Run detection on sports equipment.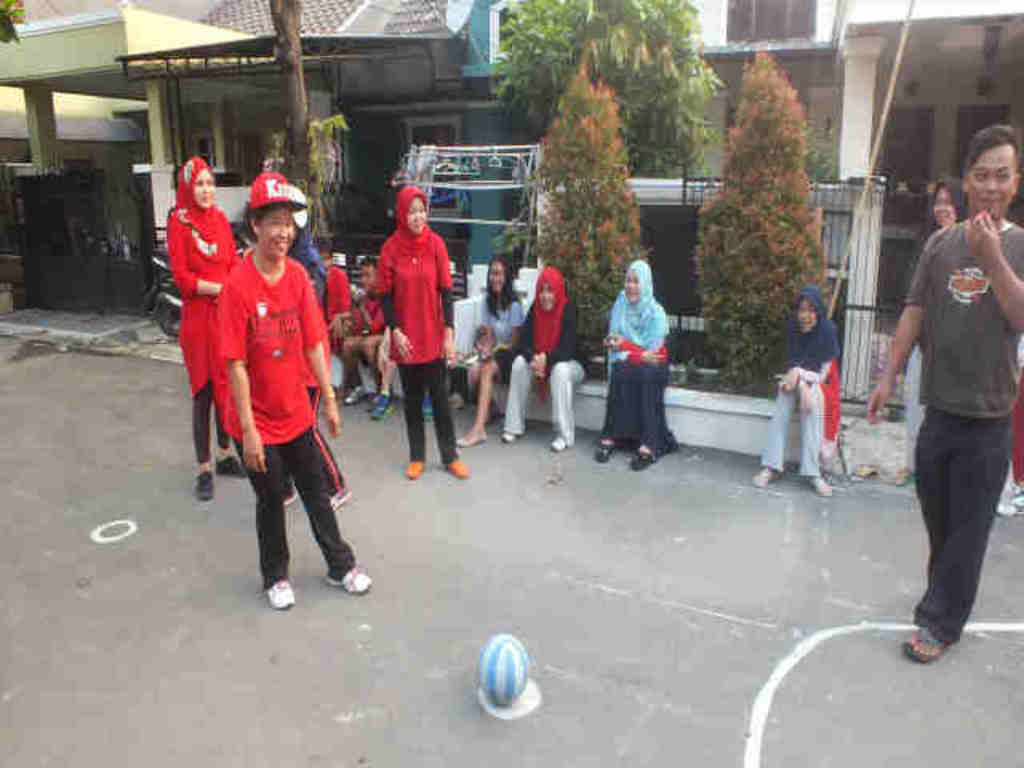
Result: region(267, 578, 301, 610).
